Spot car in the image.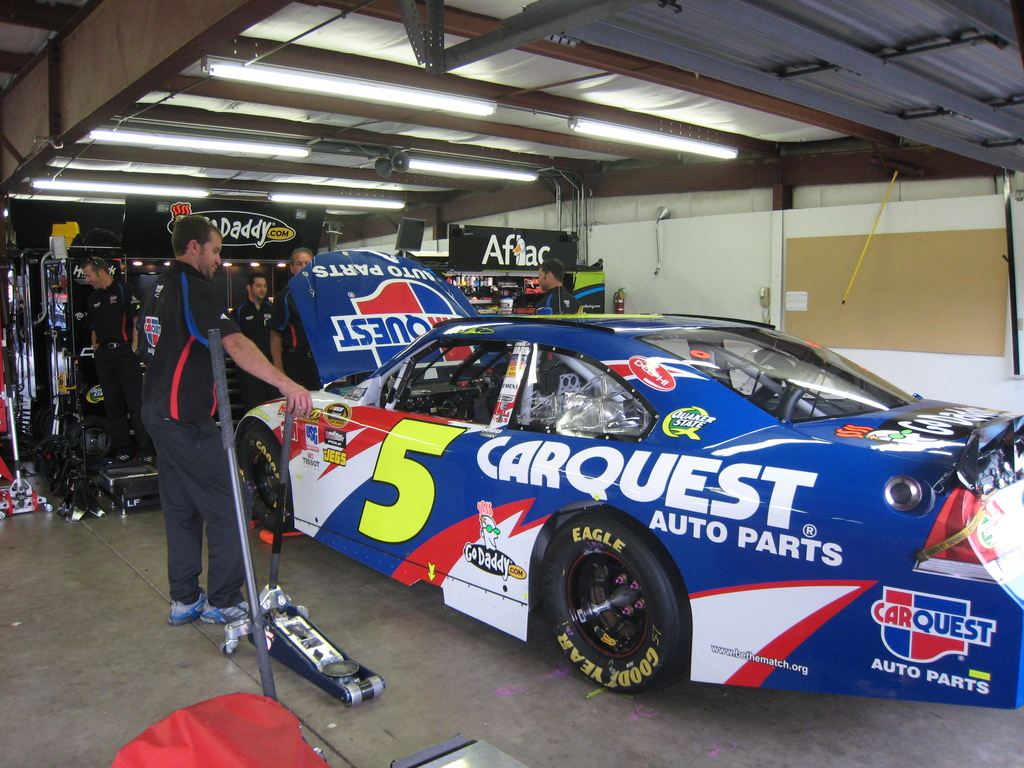
car found at bbox(184, 289, 1023, 694).
